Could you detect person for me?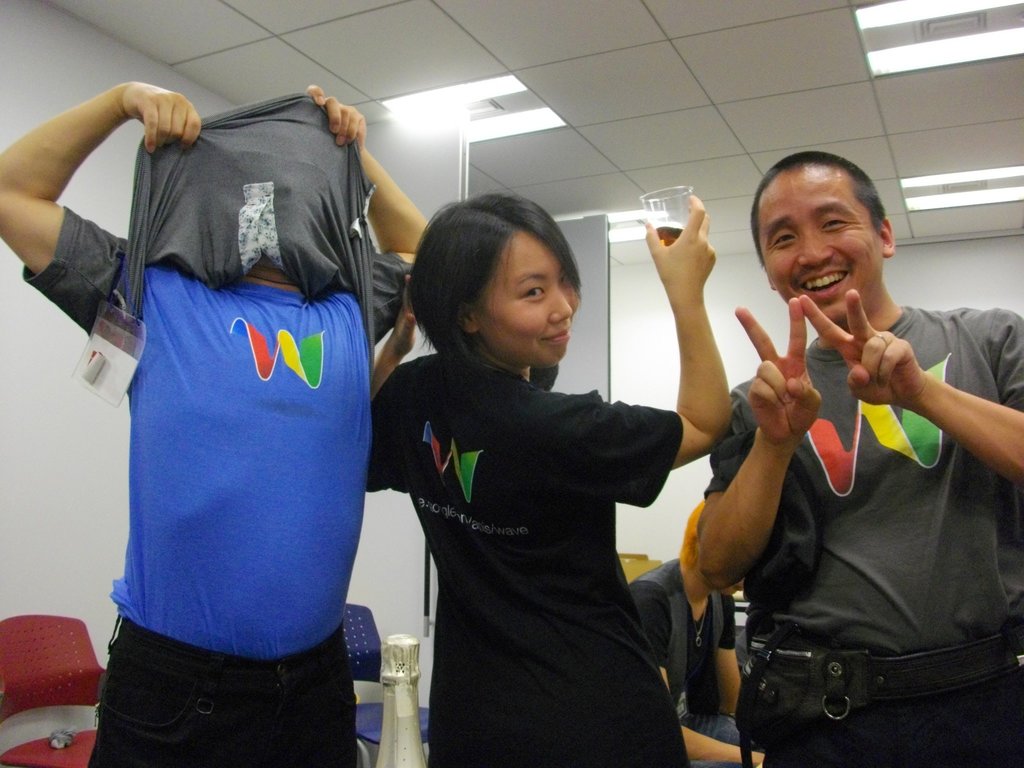
Detection result: box=[625, 556, 747, 742].
